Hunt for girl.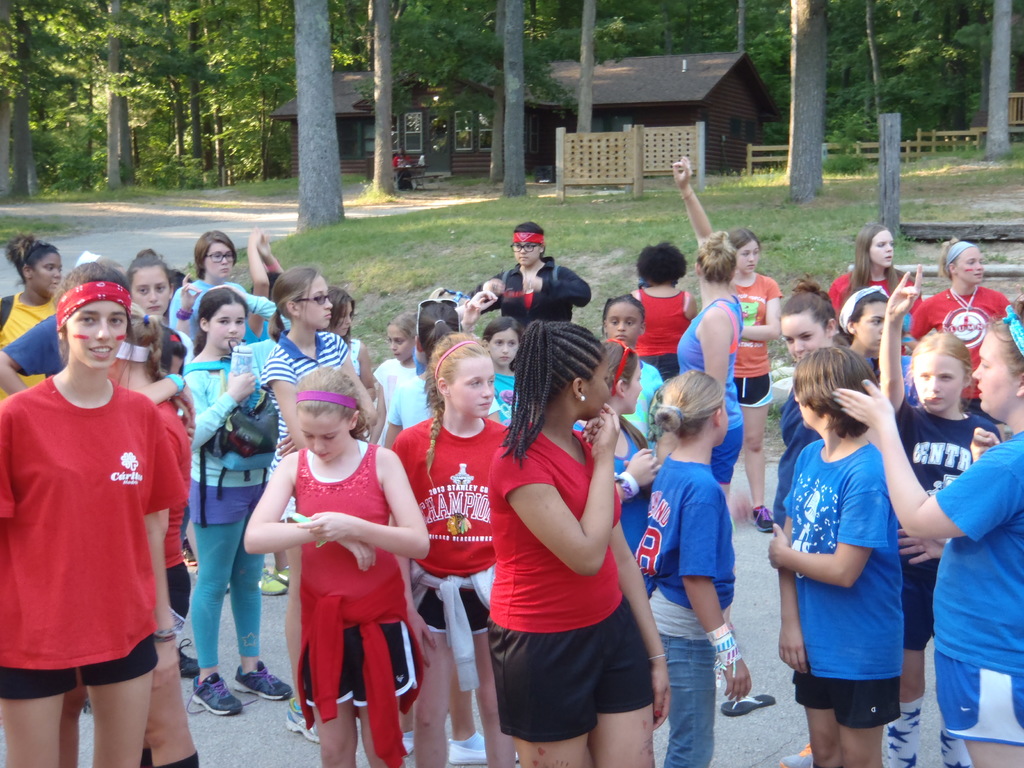
Hunted down at 829 225 922 360.
